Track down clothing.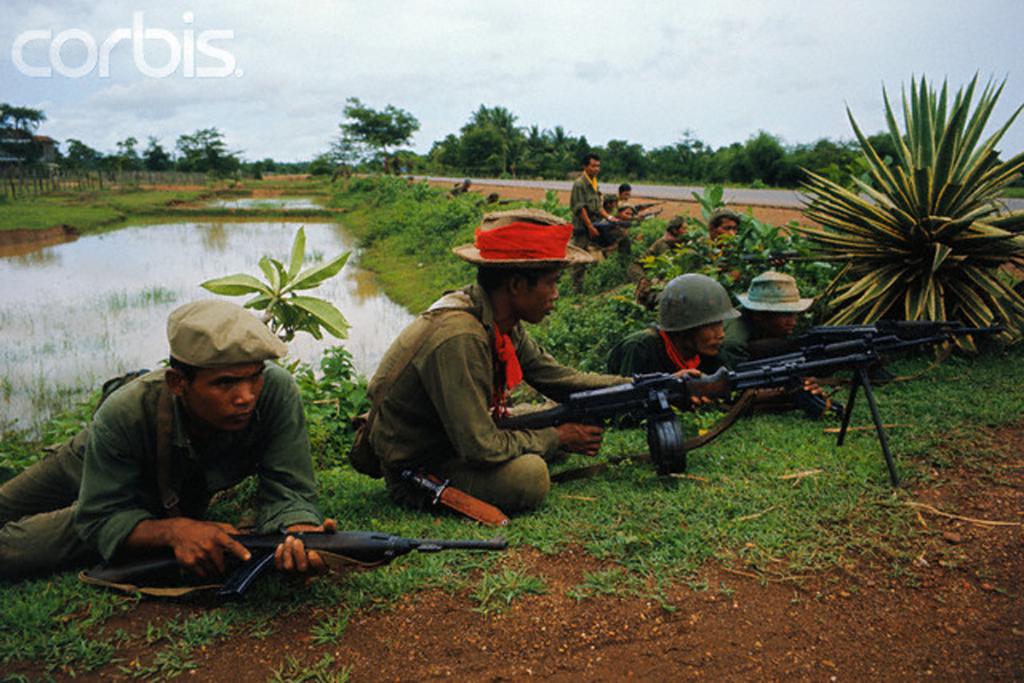
Tracked to box(632, 238, 726, 306).
